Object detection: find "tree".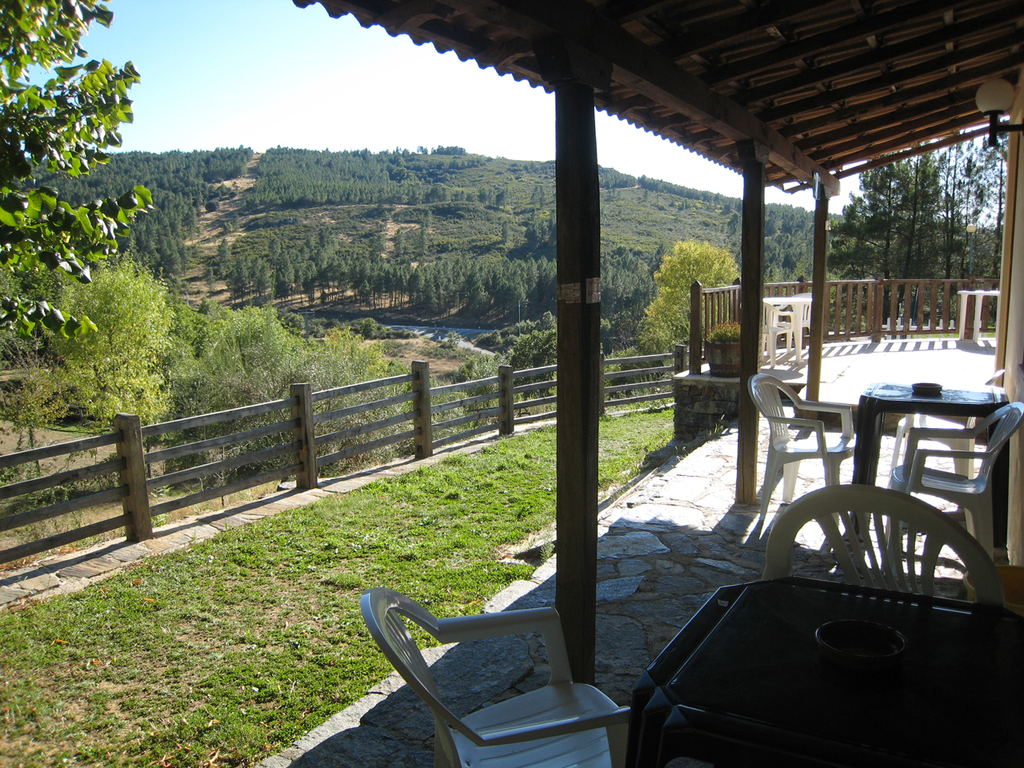
[left=278, top=314, right=306, bottom=338].
